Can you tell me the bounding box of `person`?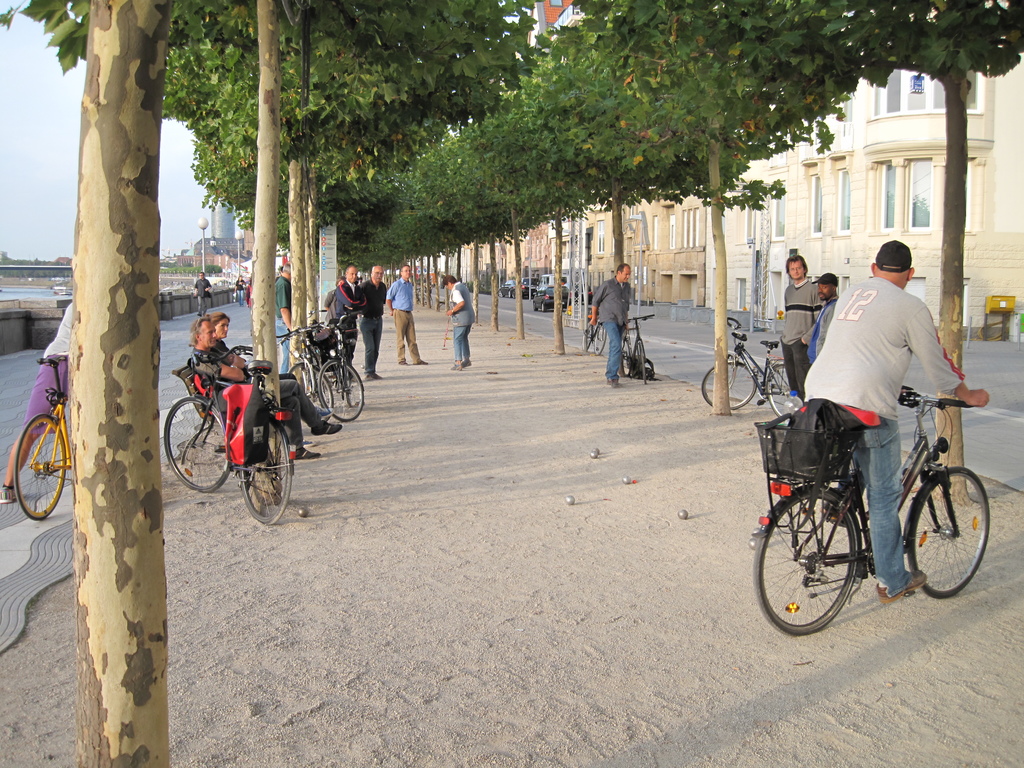
region(357, 264, 385, 383).
